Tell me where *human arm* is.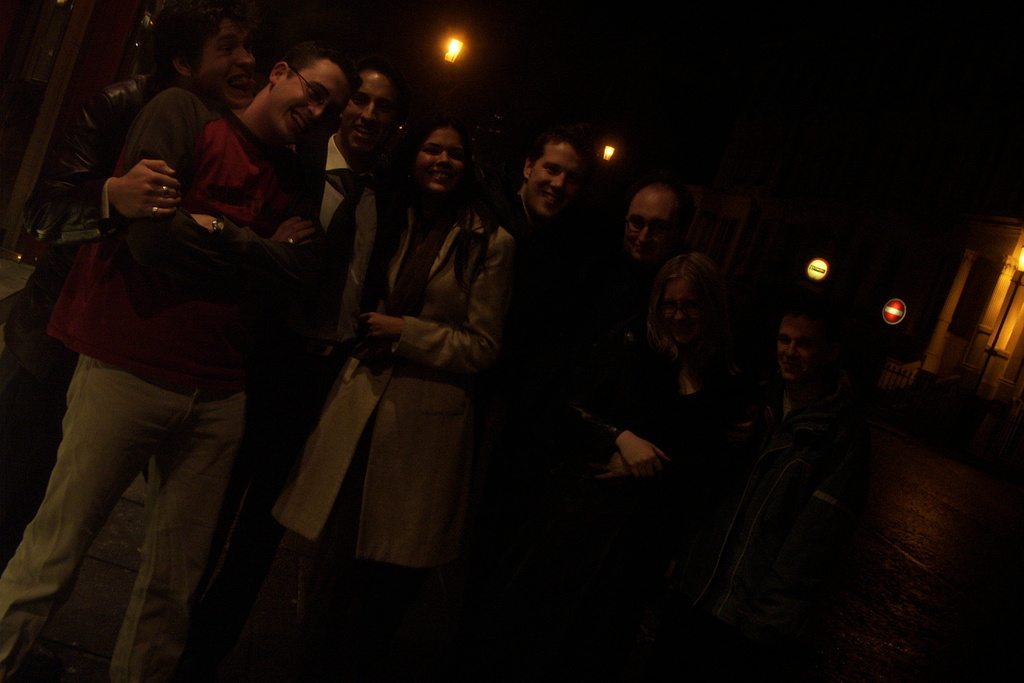
*human arm* is at 359, 233, 516, 377.
